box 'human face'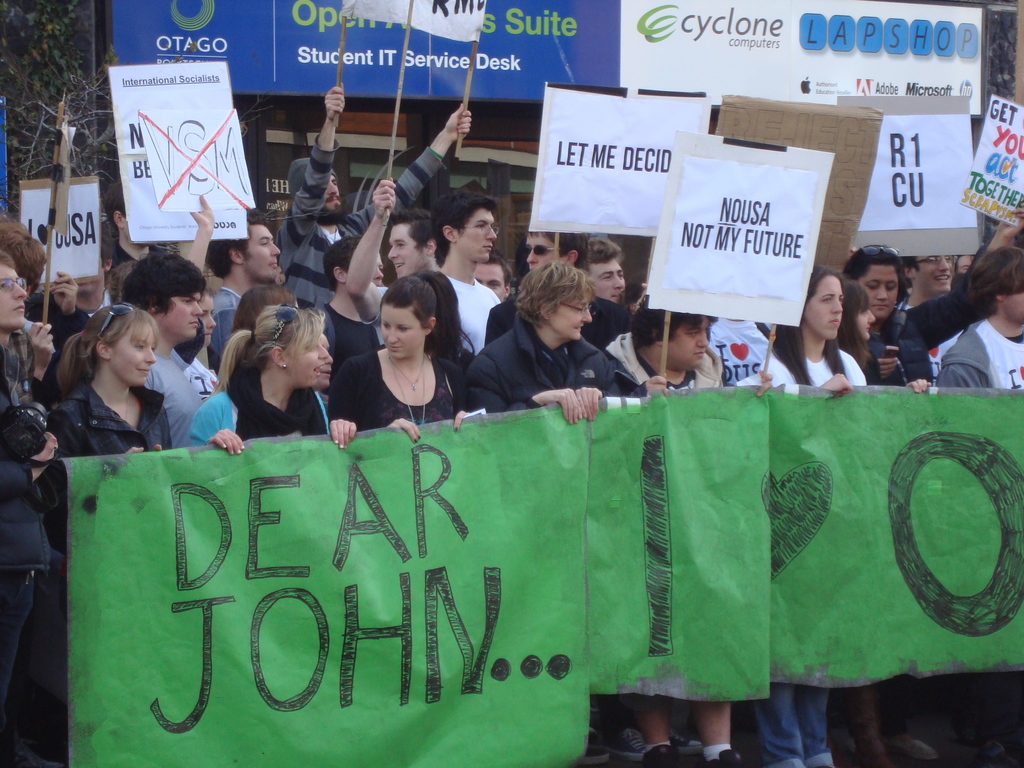
[156,289,193,336]
